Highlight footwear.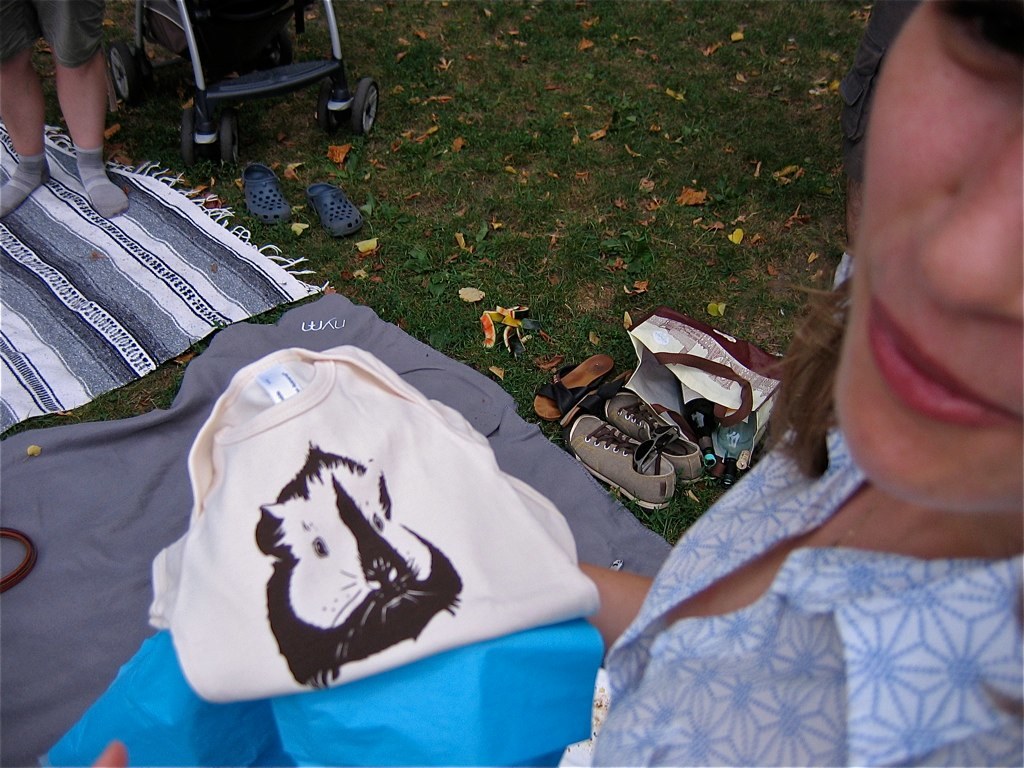
Highlighted region: bbox=[309, 177, 380, 243].
